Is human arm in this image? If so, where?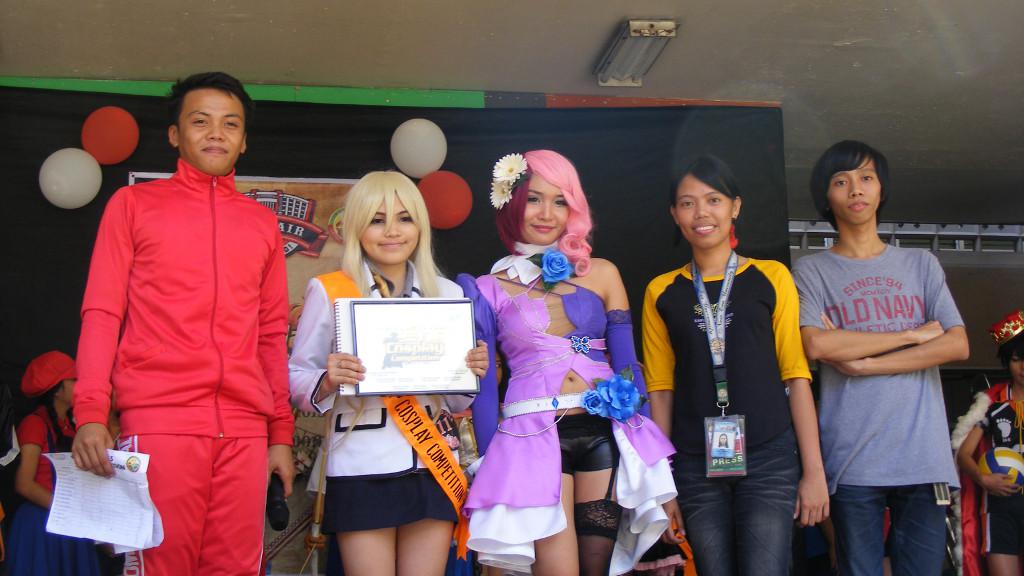
Yes, at <region>67, 422, 112, 477</region>.
